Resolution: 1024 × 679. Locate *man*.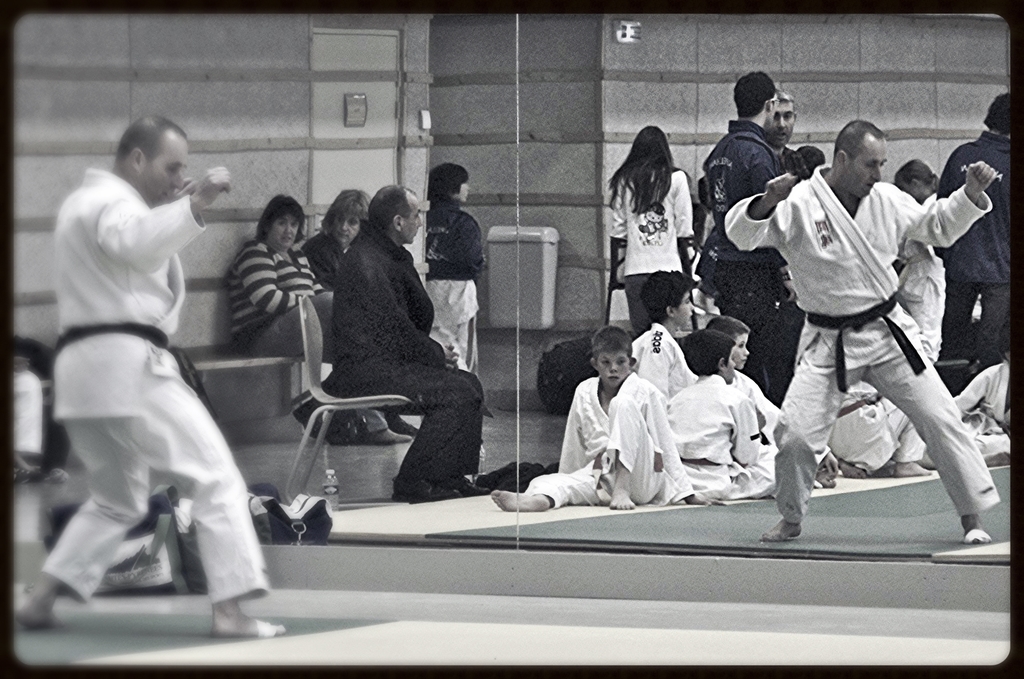
x1=8 y1=113 x2=286 y2=639.
